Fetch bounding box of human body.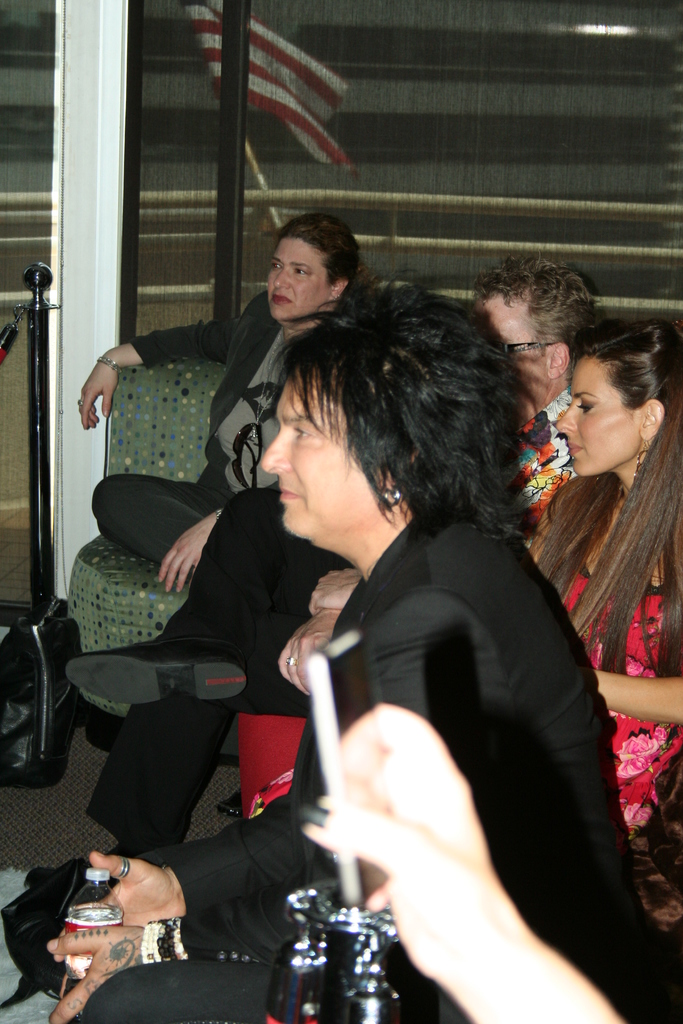
Bbox: region(232, 309, 682, 820).
